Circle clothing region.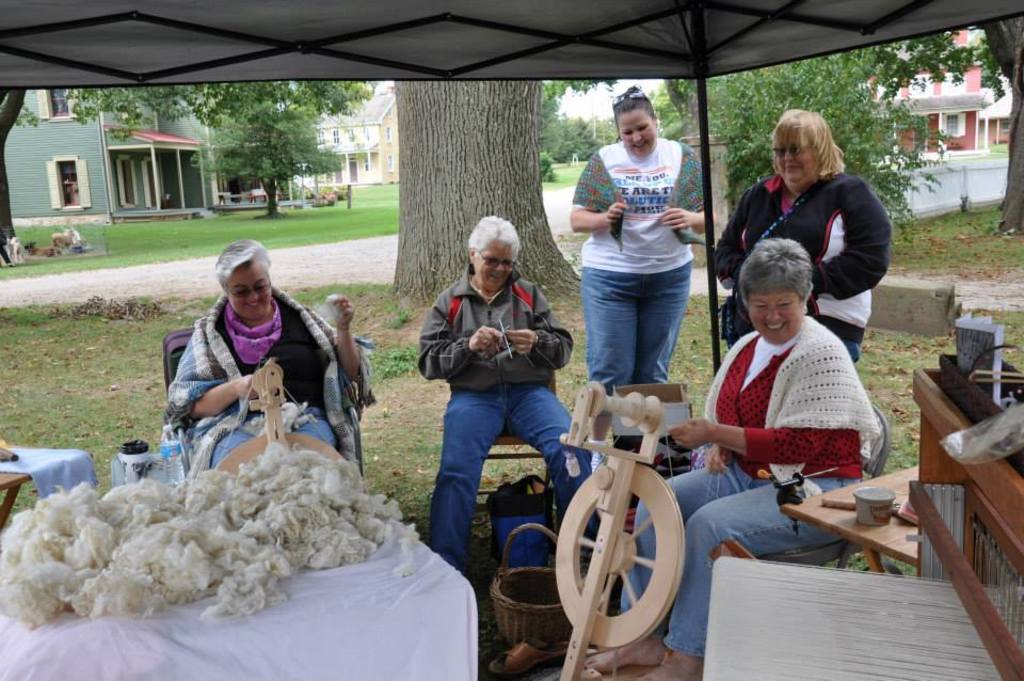
Region: box(165, 283, 382, 457).
